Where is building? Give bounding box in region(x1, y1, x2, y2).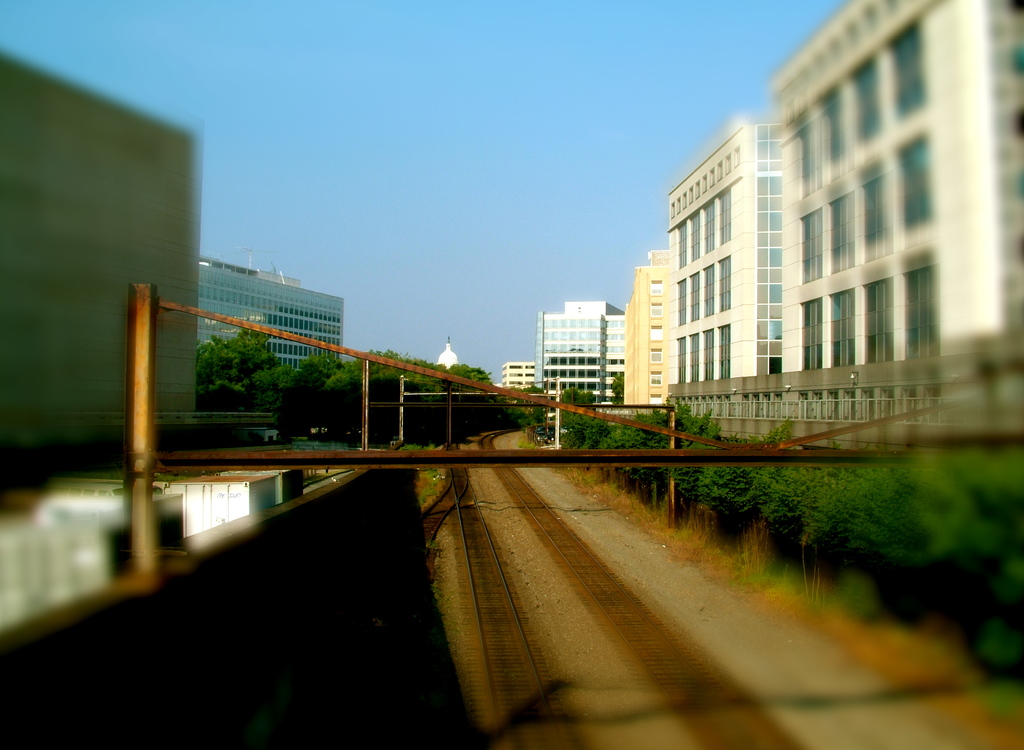
region(665, 123, 783, 390).
